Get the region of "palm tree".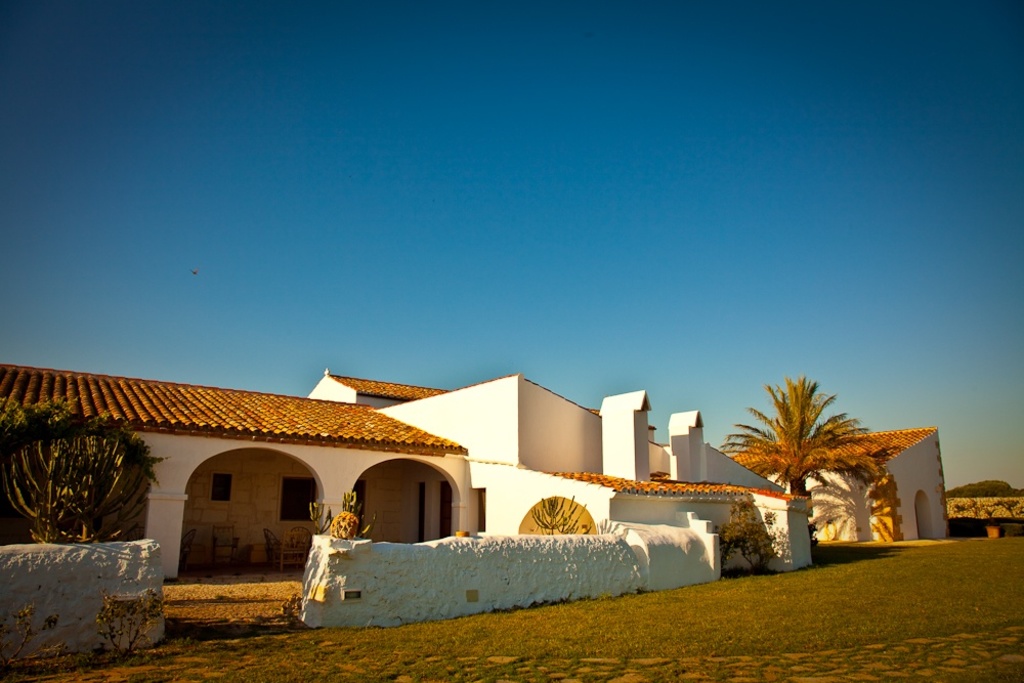
<region>713, 393, 913, 529</region>.
